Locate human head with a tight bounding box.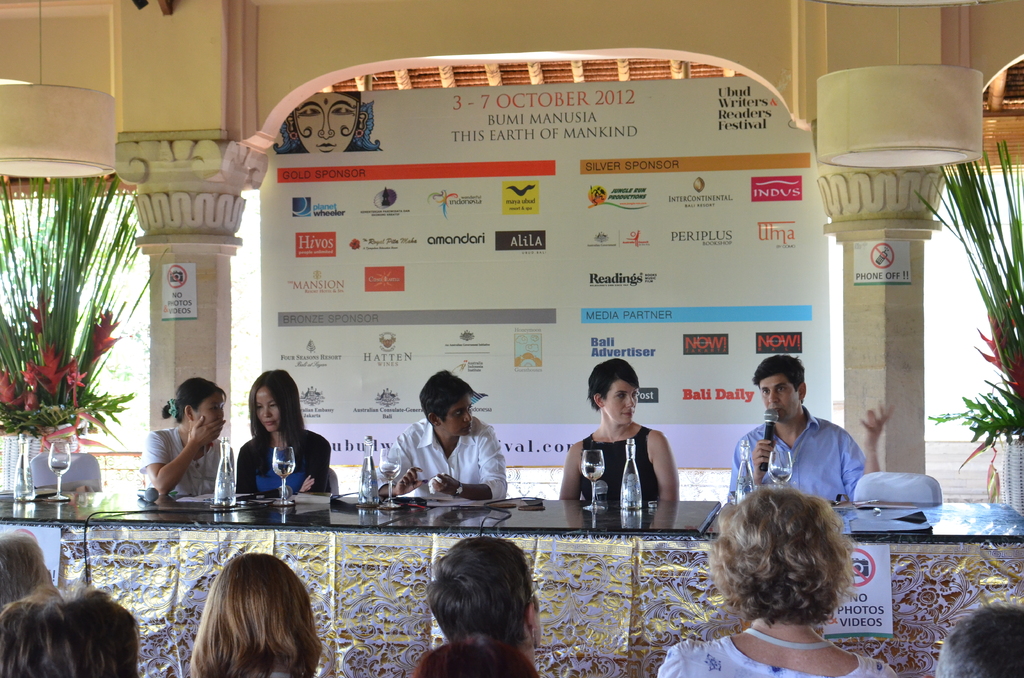
bbox=[168, 378, 225, 437].
